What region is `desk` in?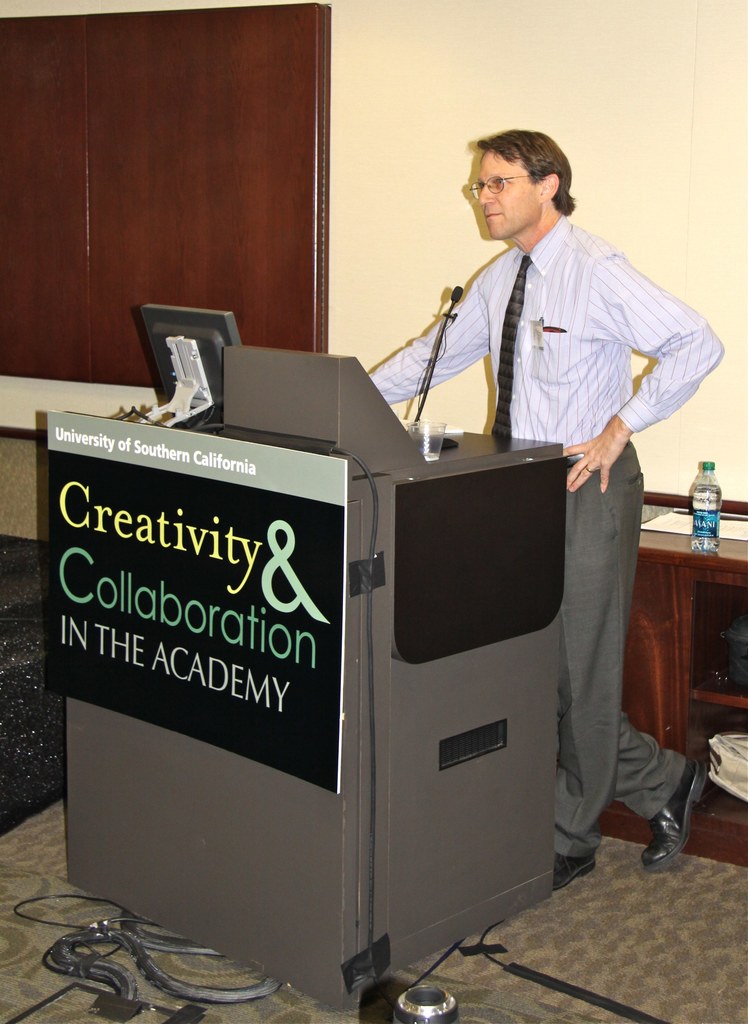
BBox(43, 418, 560, 1008).
